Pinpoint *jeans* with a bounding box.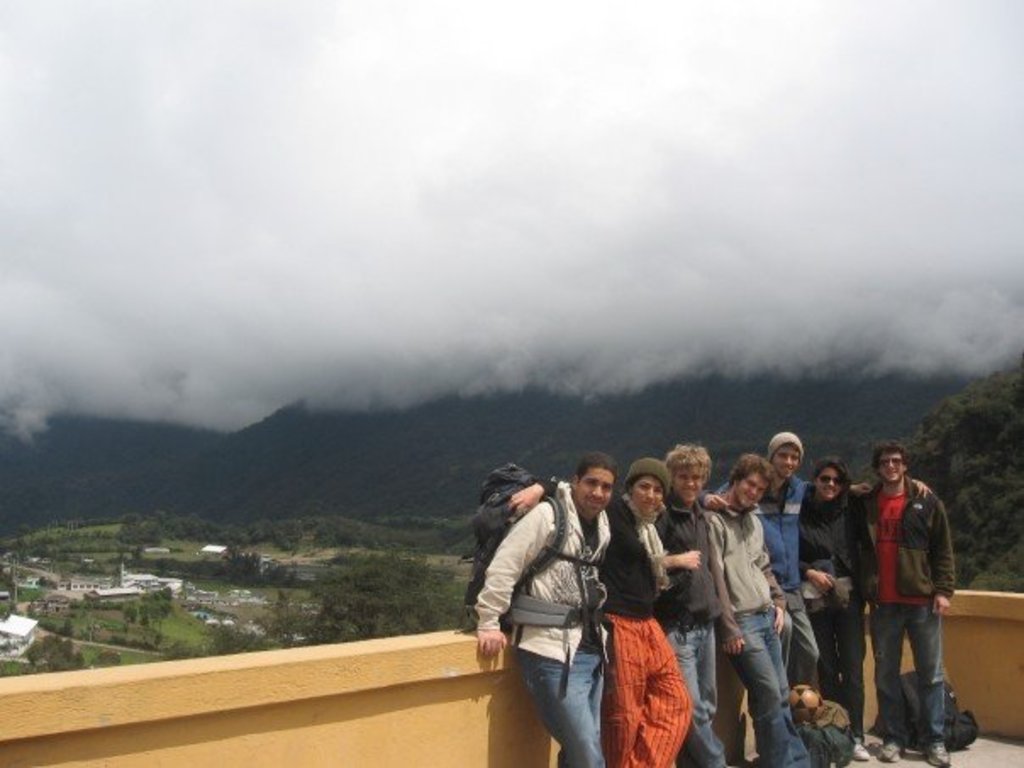
(665, 622, 712, 766).
